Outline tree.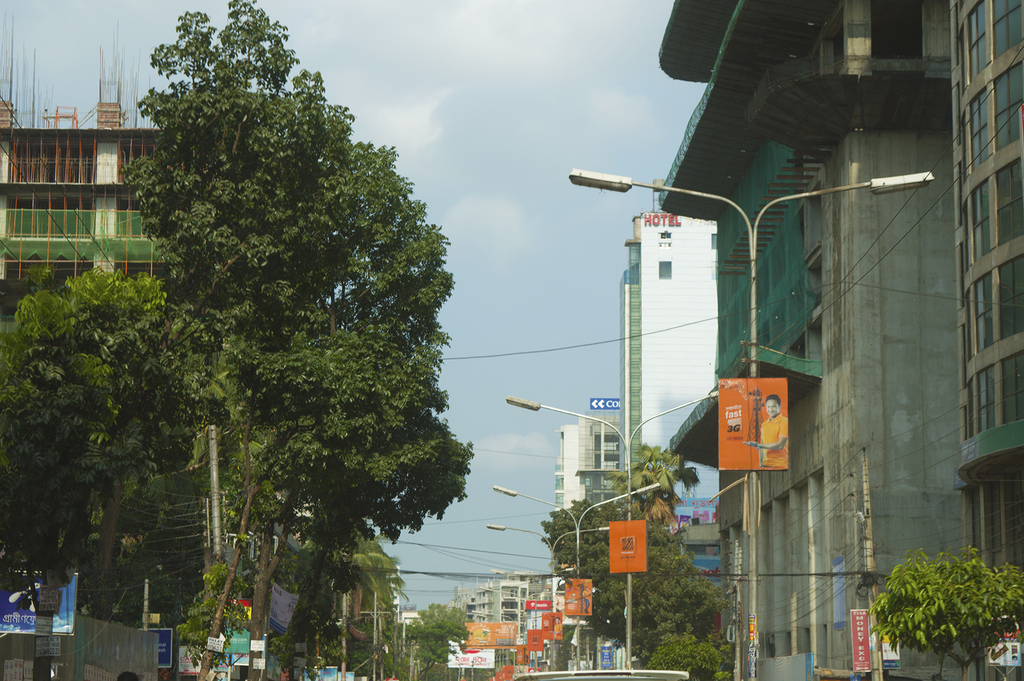
Outline: <box>408,603,466,680</box>.
